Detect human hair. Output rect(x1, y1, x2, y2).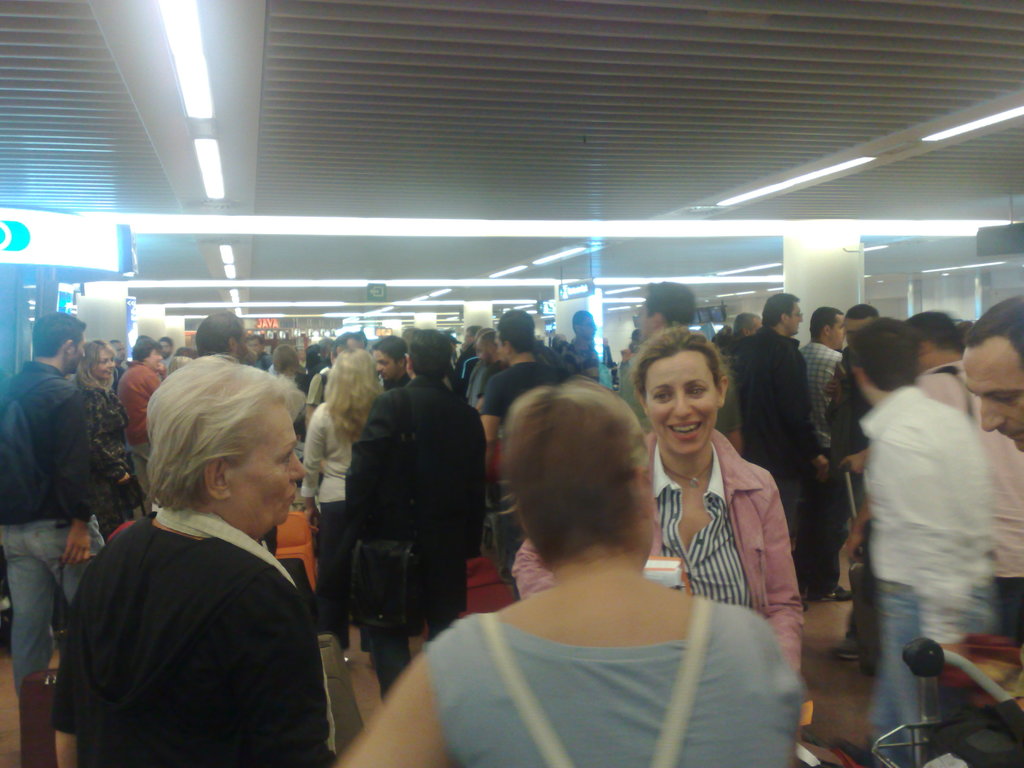
rect(33, 311, 84, 360).
